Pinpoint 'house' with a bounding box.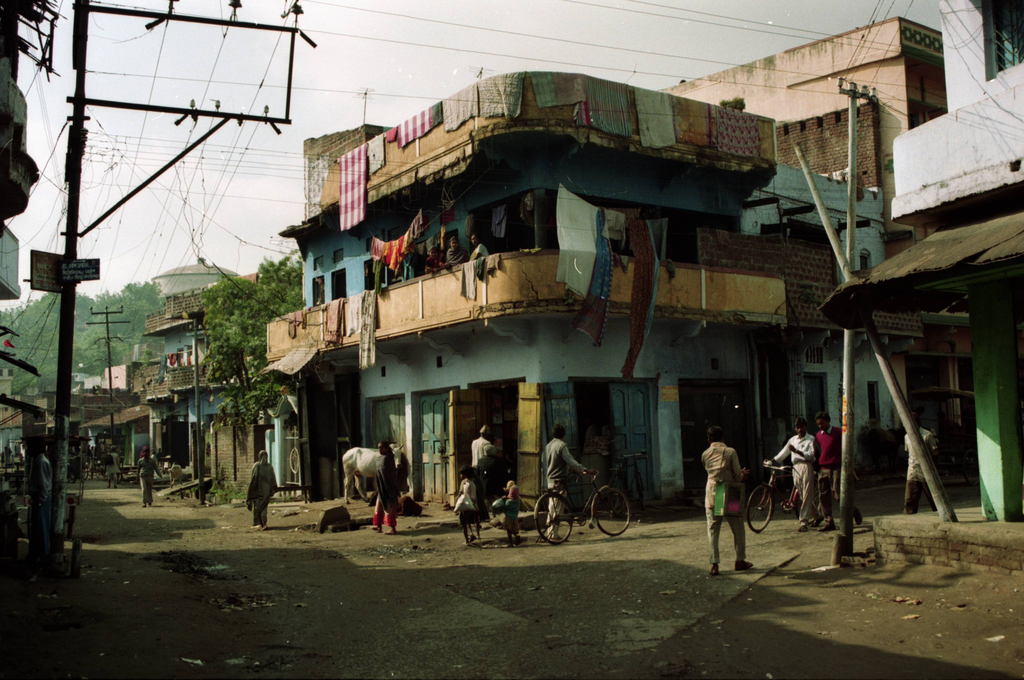
[113,272,258,485].
